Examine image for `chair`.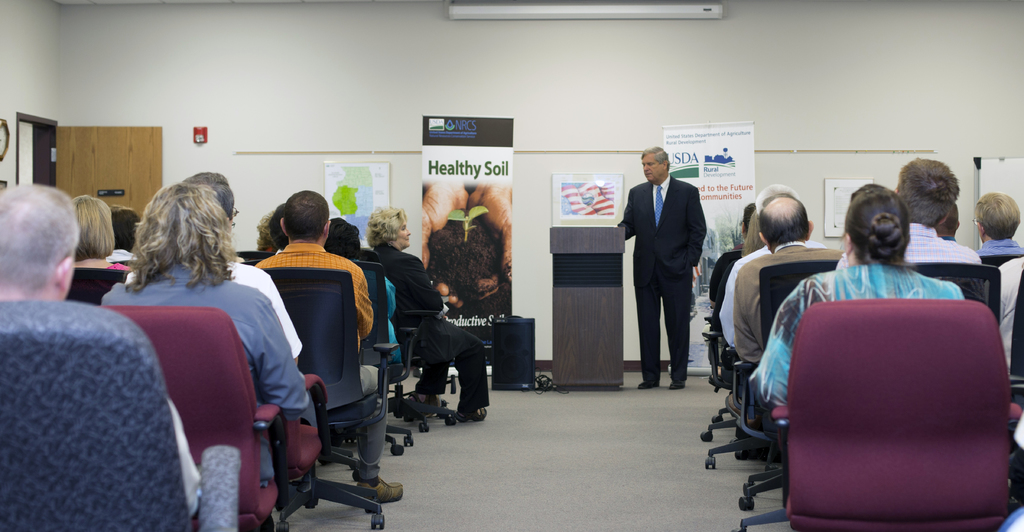
Examination result: box=[695, 337, 758, 474].
